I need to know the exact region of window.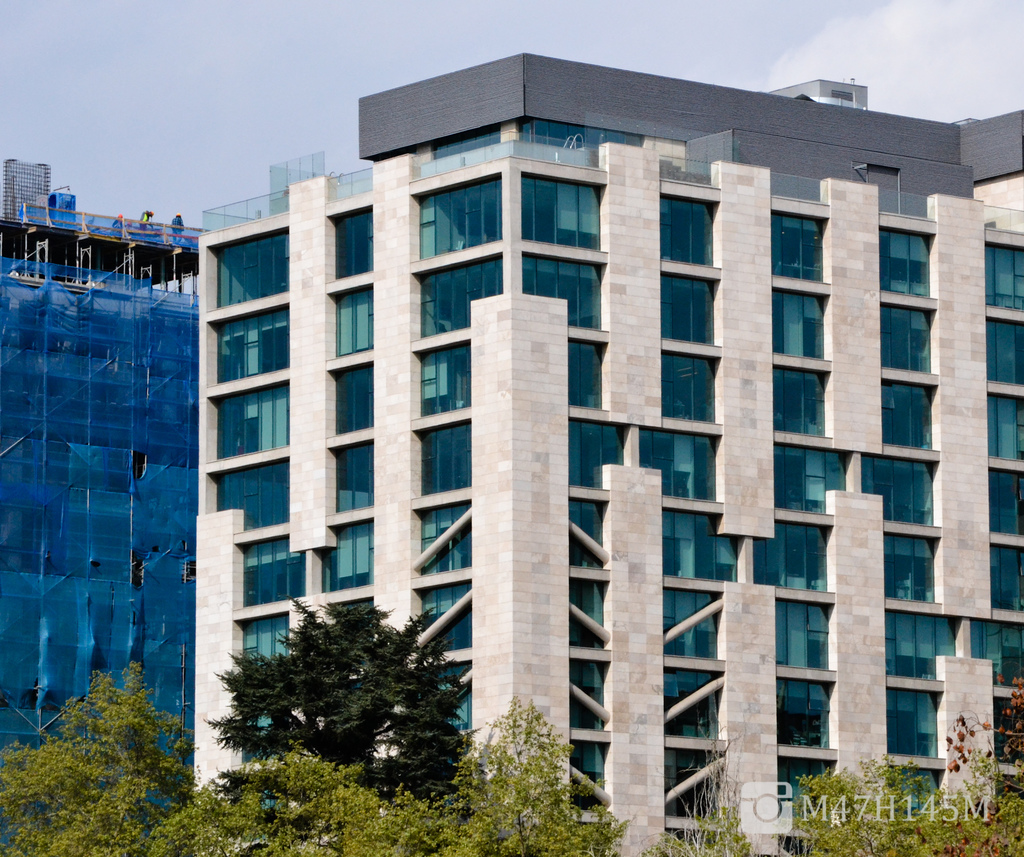
Region: bbox=[986, 392, 1023, 461].
